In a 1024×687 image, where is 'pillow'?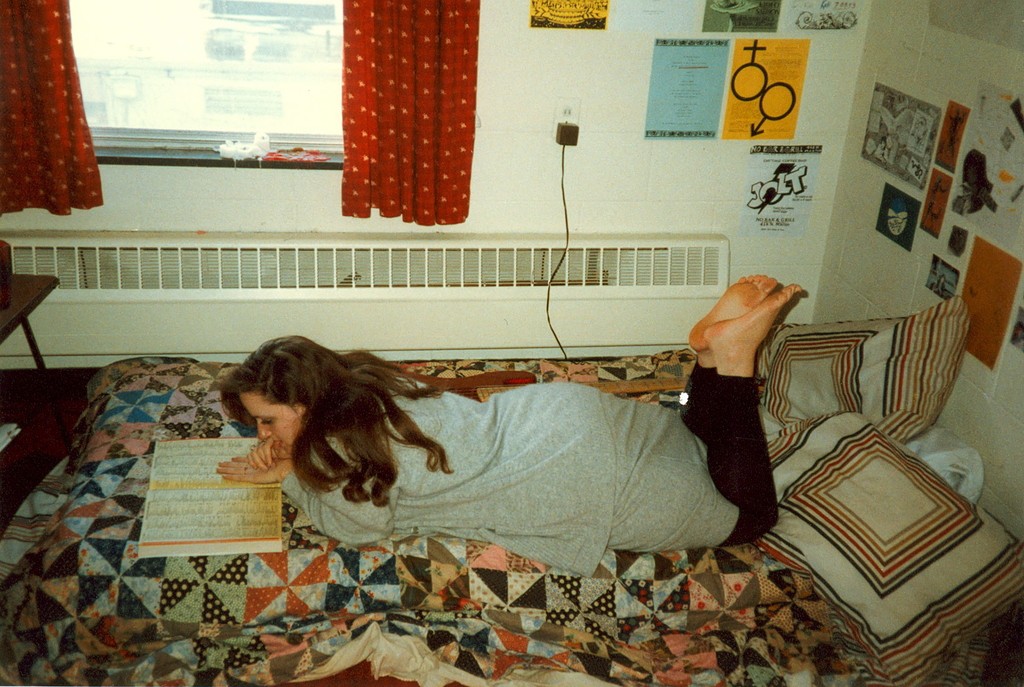
[755,295,961,444].
